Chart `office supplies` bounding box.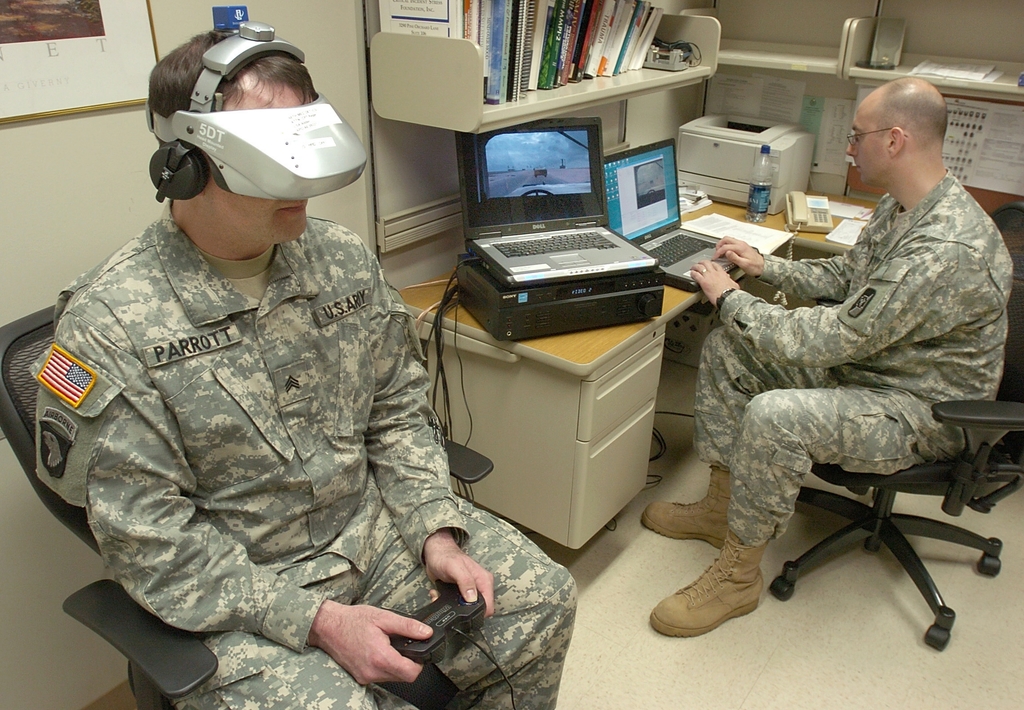
Charted: locate(936, 92, 1020, 196).
